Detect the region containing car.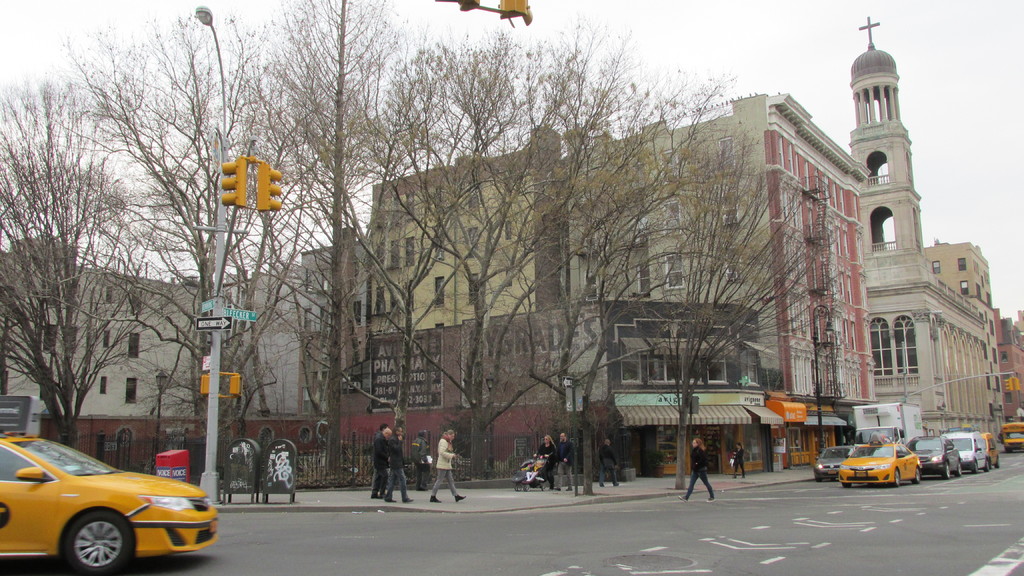
{"x1": 947, "y1": 436, "x2": 989, "y2": 479}.
